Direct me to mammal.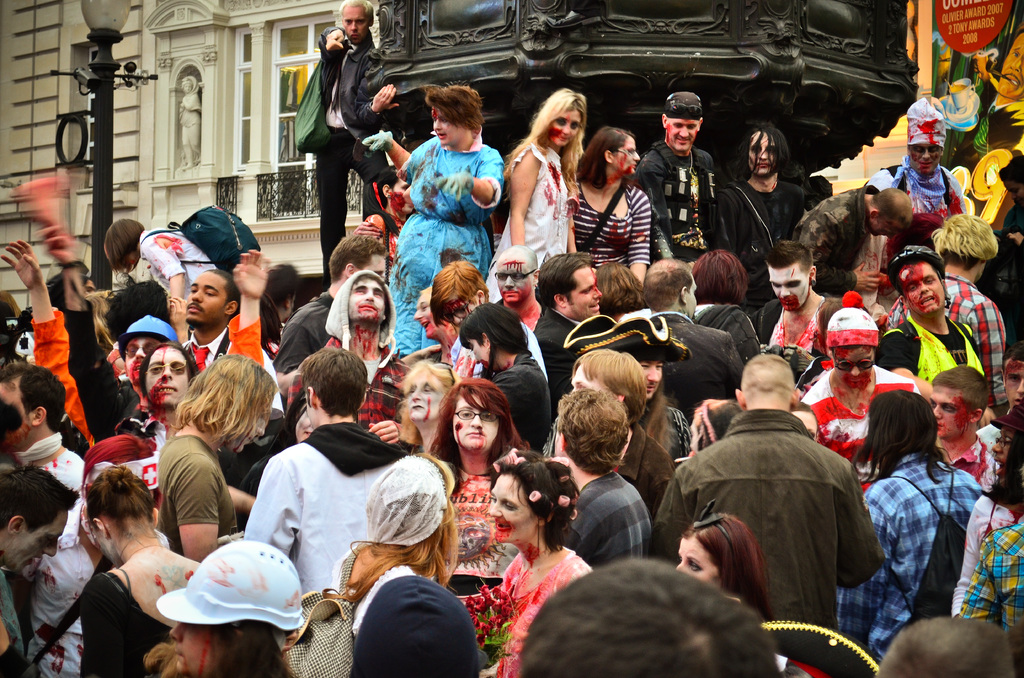
Direction: (left=417, top=280, right=463, bottom=362).
